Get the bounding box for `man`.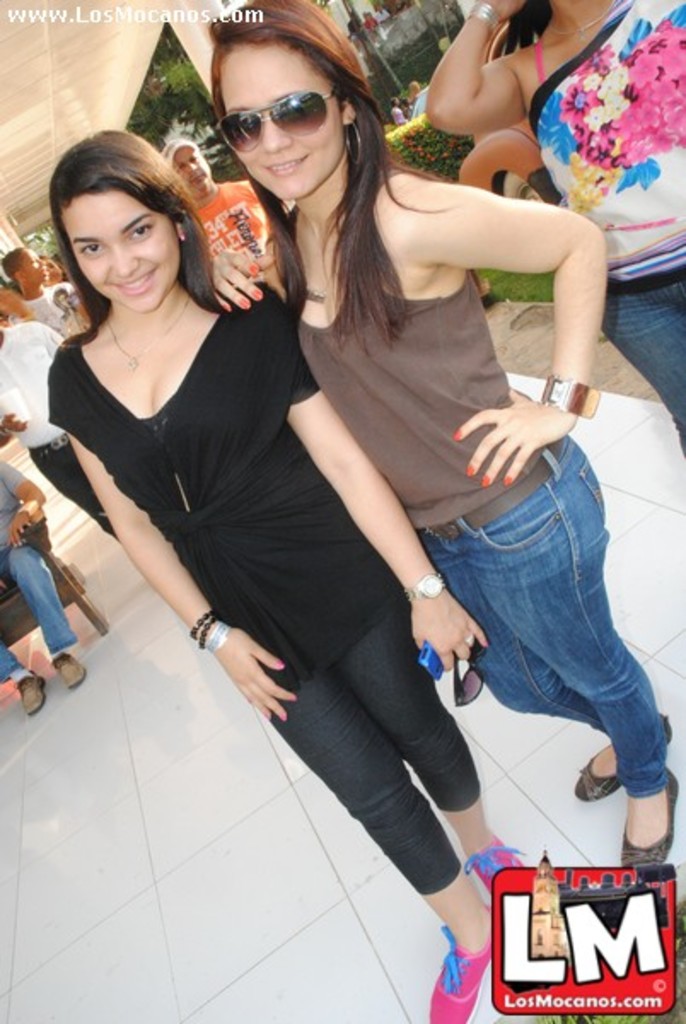
l=162, t=140, r=285, b=285.
